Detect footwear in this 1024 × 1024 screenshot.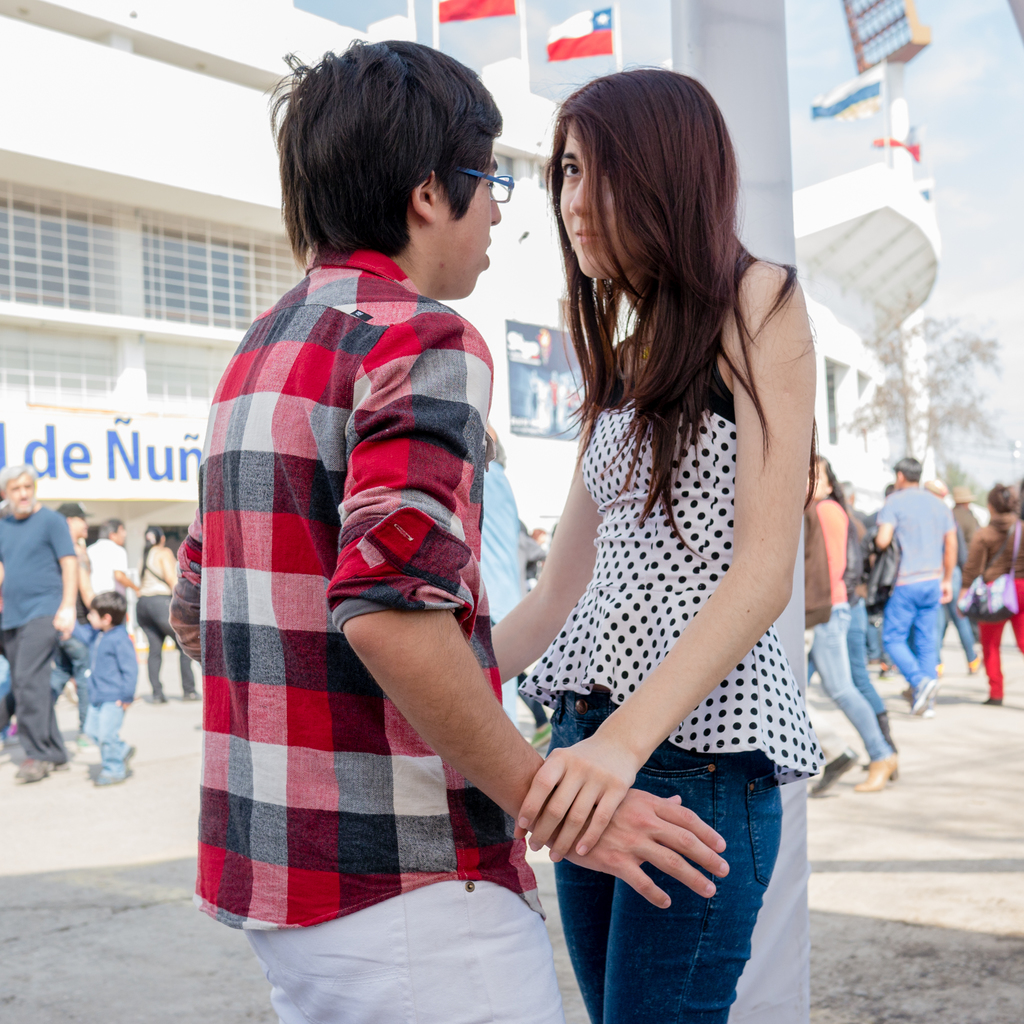
Detection: <box>968,653,984,672</box>.
